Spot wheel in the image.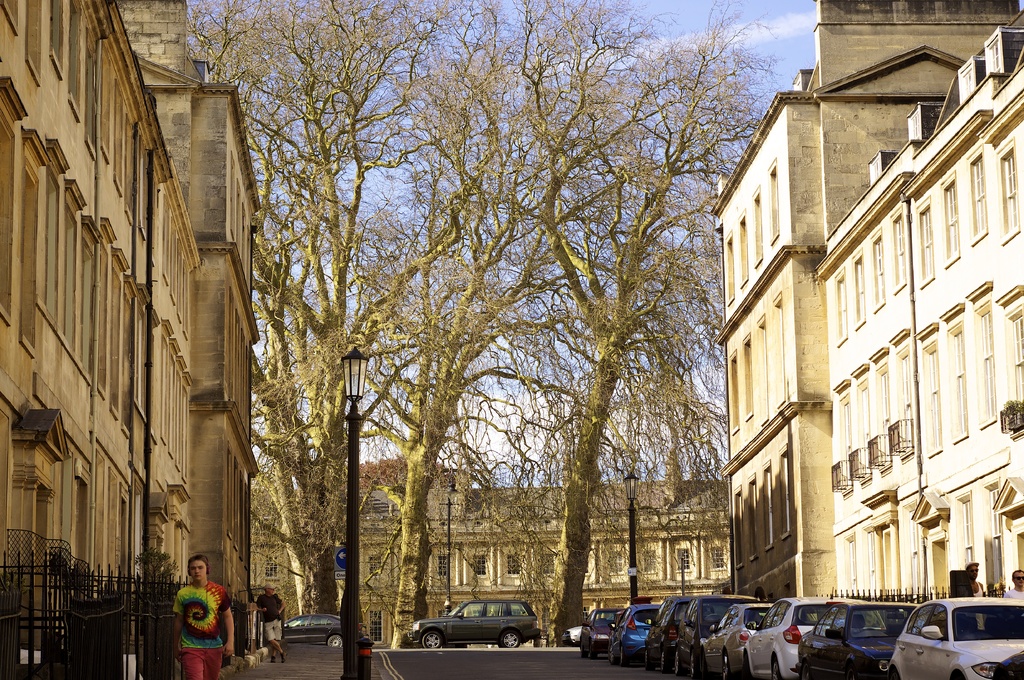
wheel found at l=644, t=647, r=656, b=666.
